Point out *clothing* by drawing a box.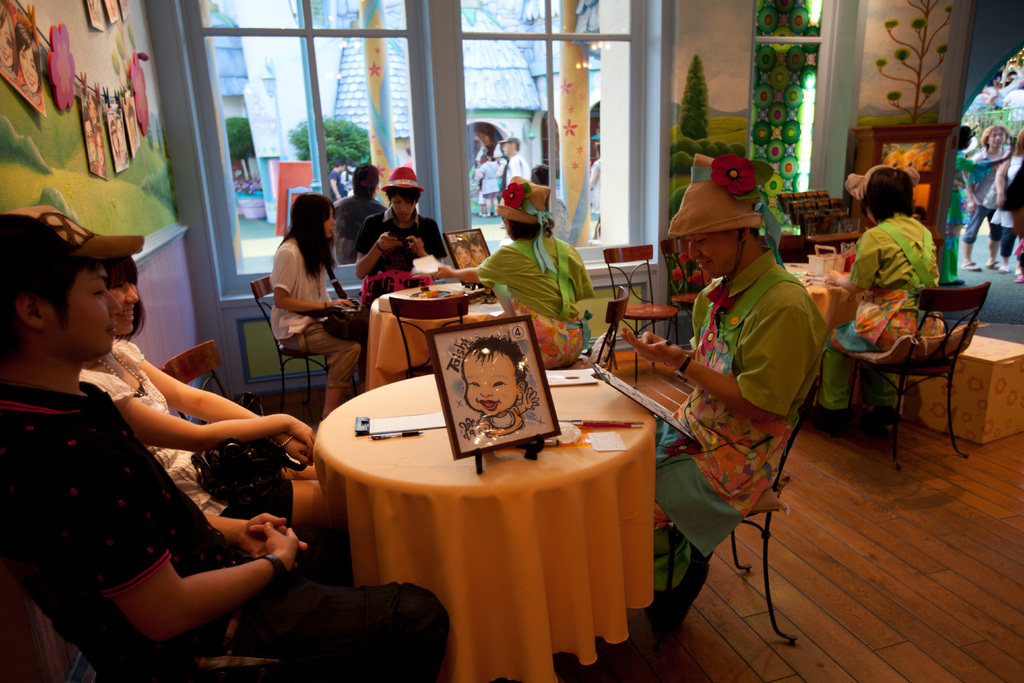
select_region(76, 336, 293, 525).
